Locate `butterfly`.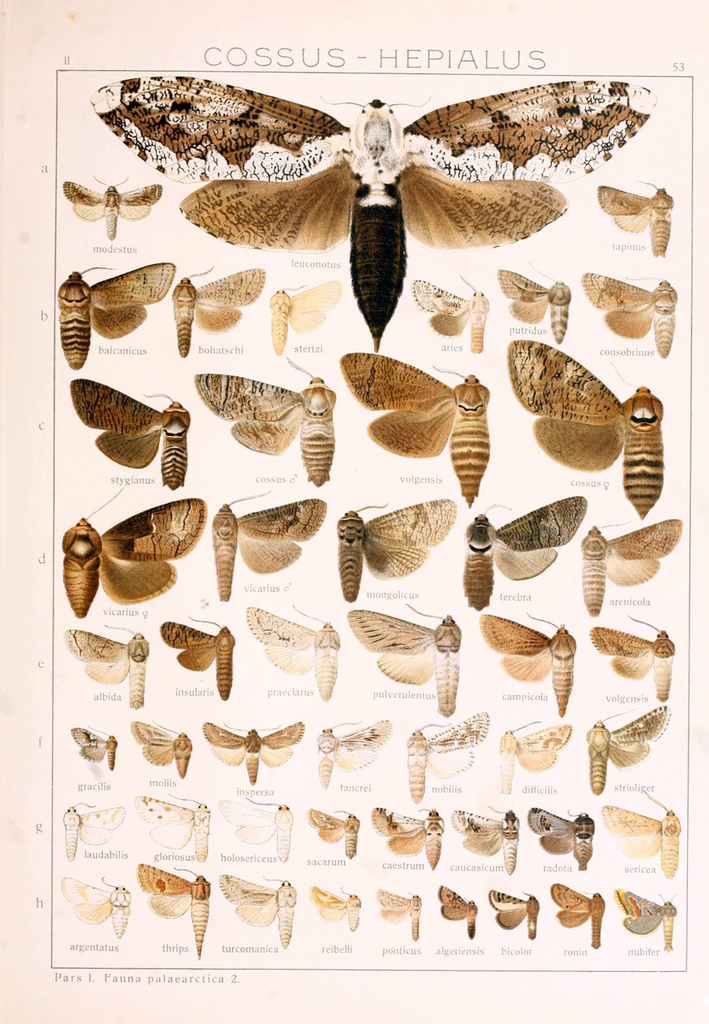
Bounding box: bbox=(156, 617, 239, 698).
